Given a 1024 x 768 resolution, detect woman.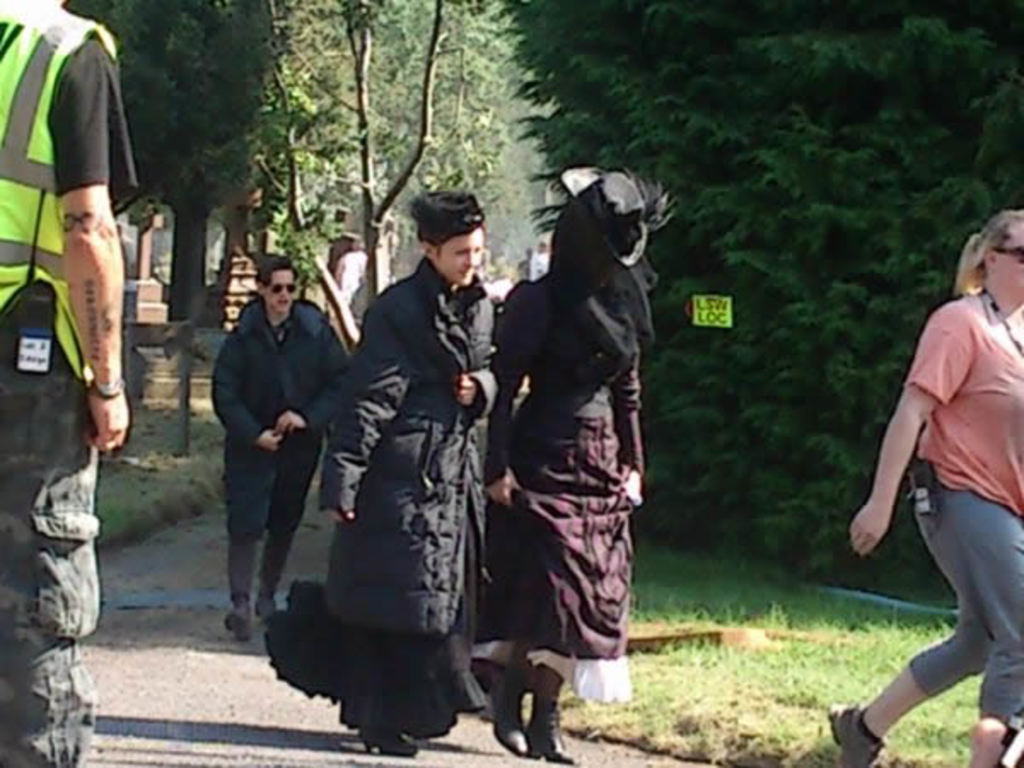
box(478, 155, 679, 766).
